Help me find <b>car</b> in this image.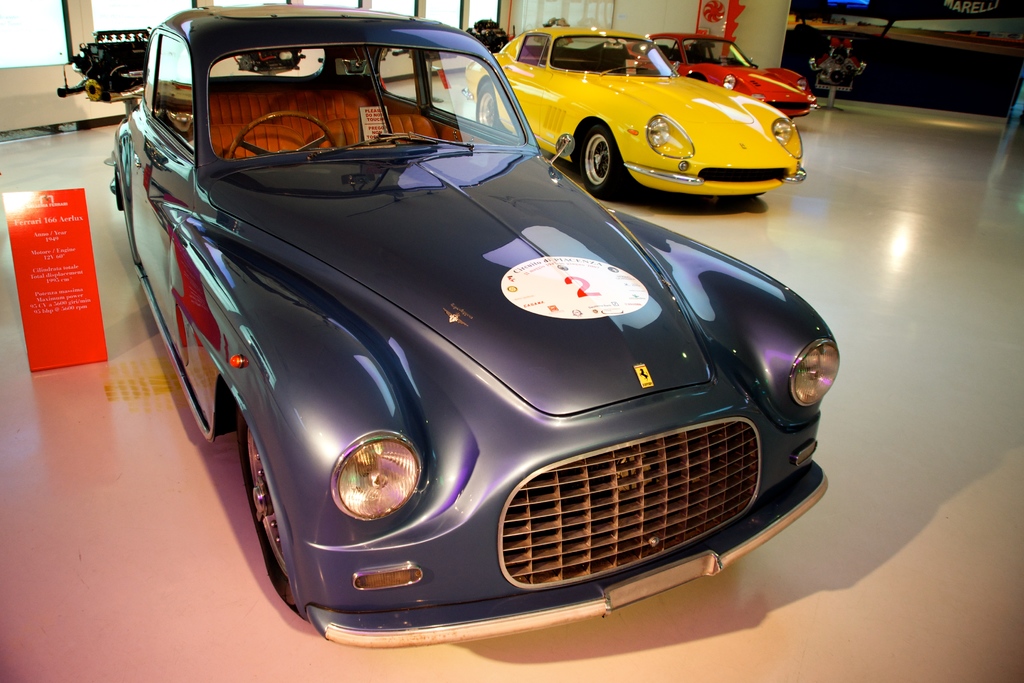
Found it: BBox(49, 26, 150, 111).
